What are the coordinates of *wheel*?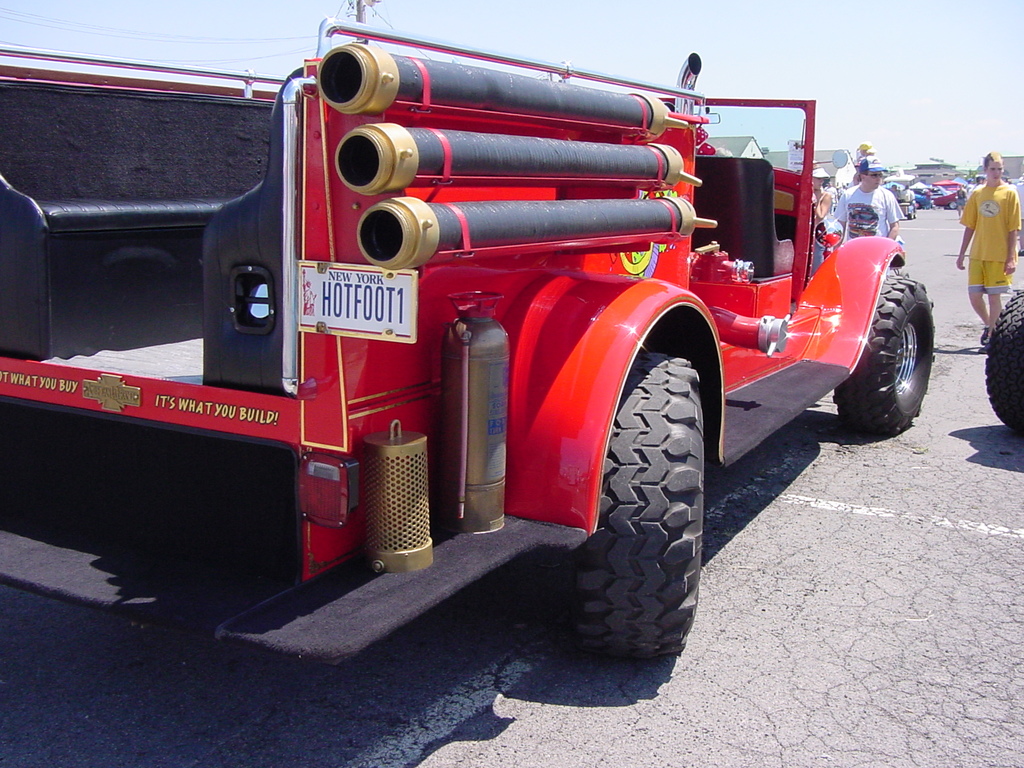
(579, 307, 712, 671).
